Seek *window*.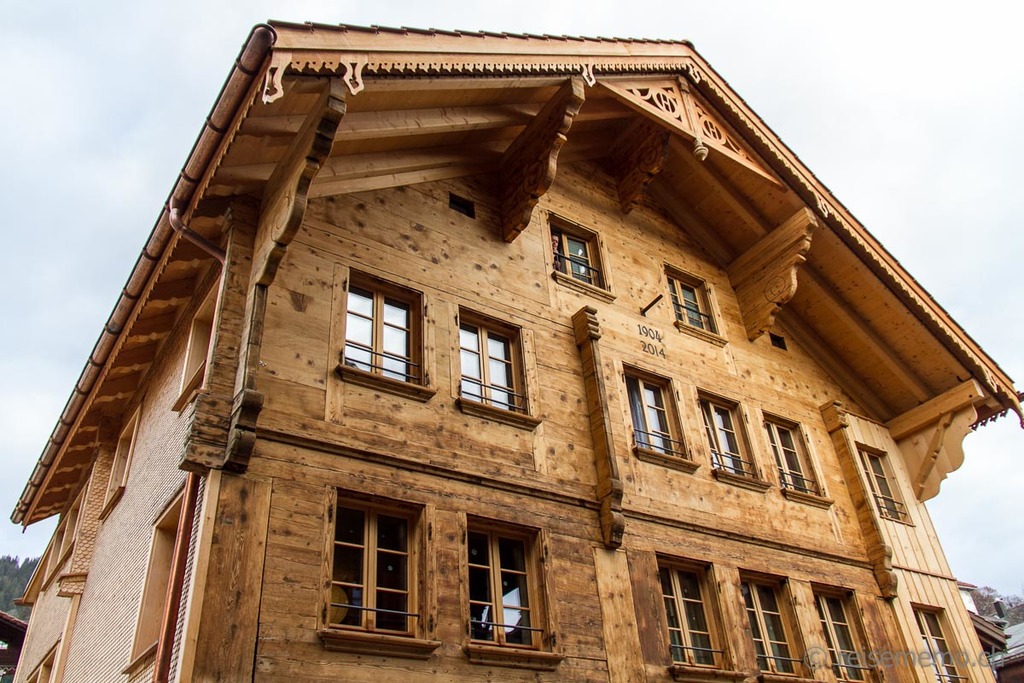
[x1=758, y1=423, x2=830, y2=501].
